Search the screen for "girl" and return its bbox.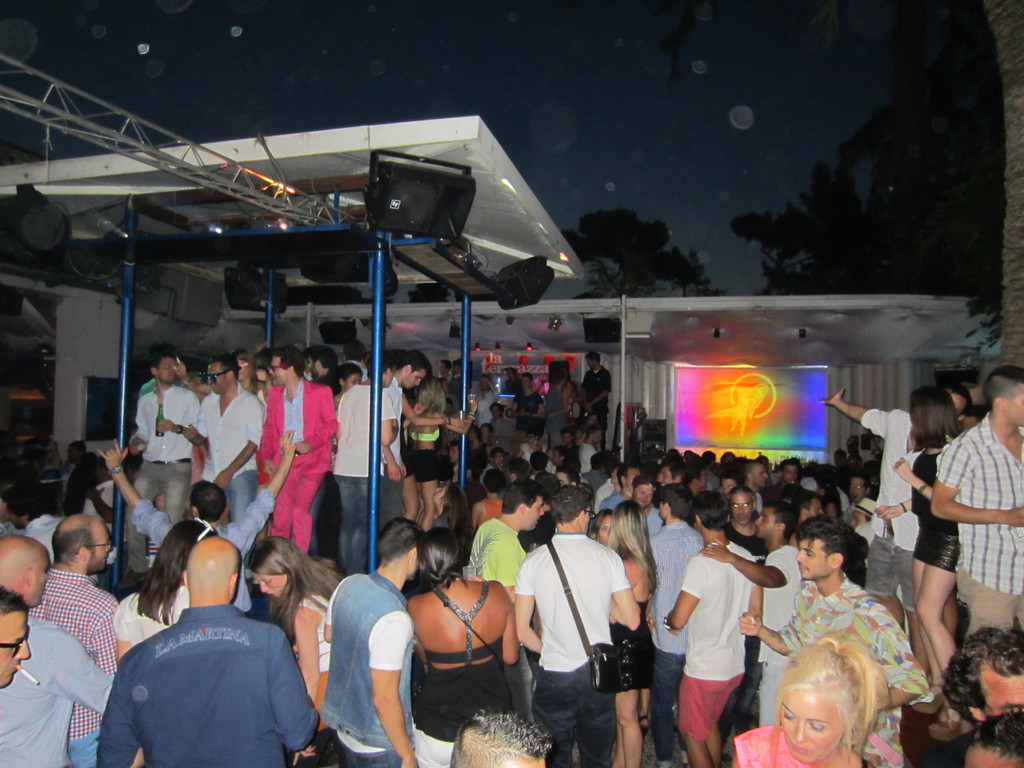
Found: [x1=429, y1=479, x2=468, y2=534].
